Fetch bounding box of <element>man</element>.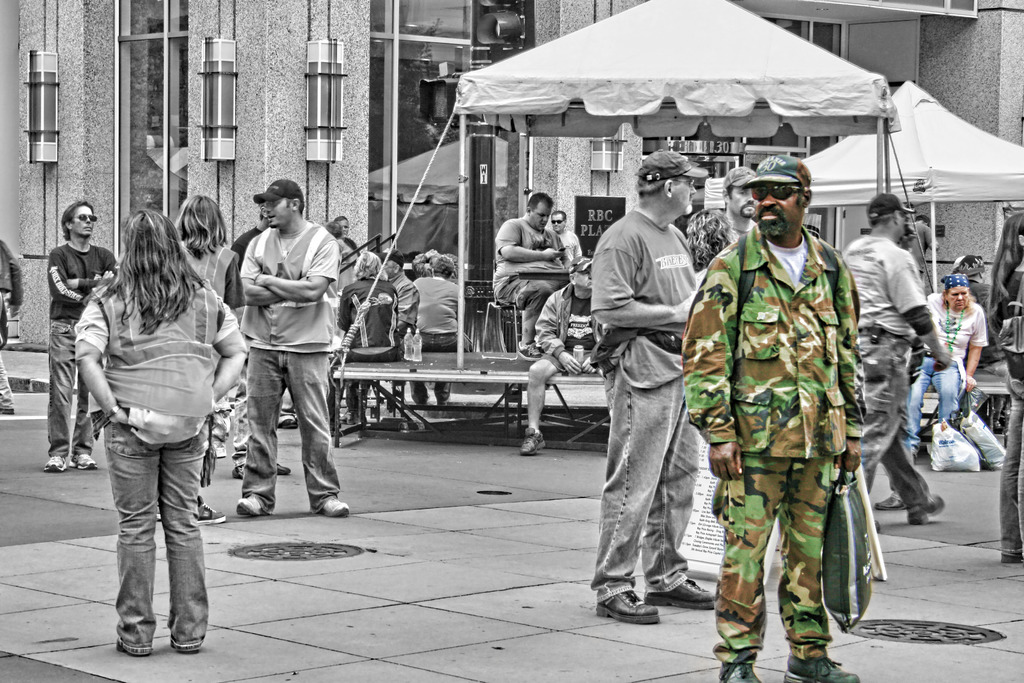
Bbox: 548/209/584/270.
